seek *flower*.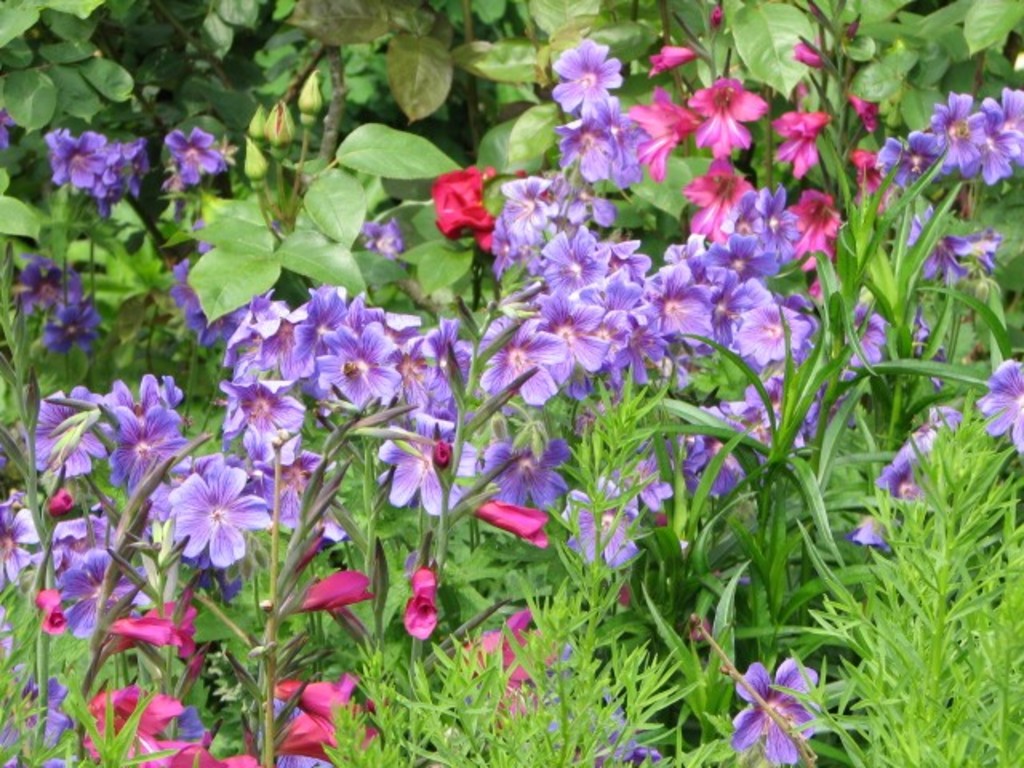
0 104 3 149.
